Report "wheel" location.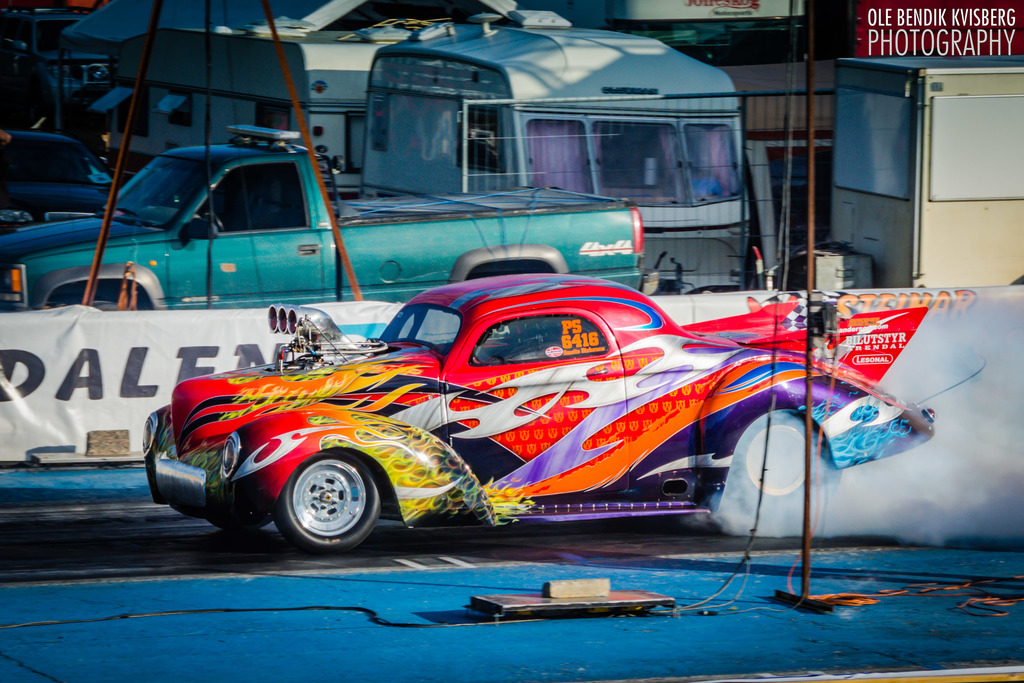
Report: pyautogui.locateOnScreen(278, 459, 376, 548).
